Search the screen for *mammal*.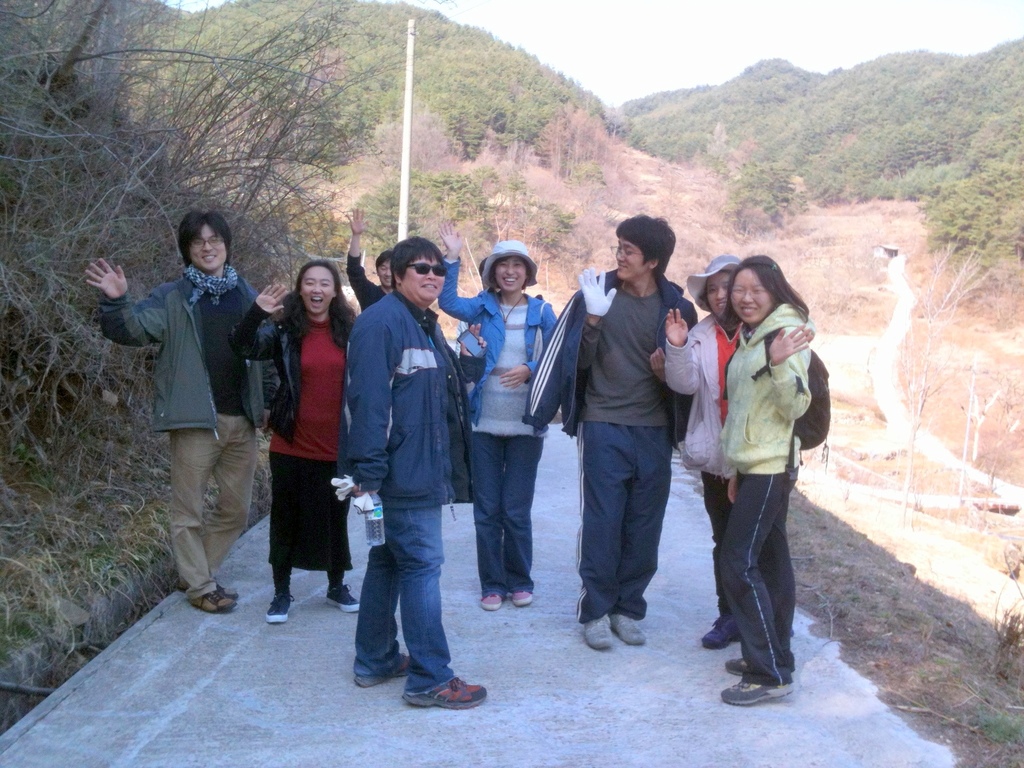
Found at (x1=439, y1=219, x2=561, y2=611).
